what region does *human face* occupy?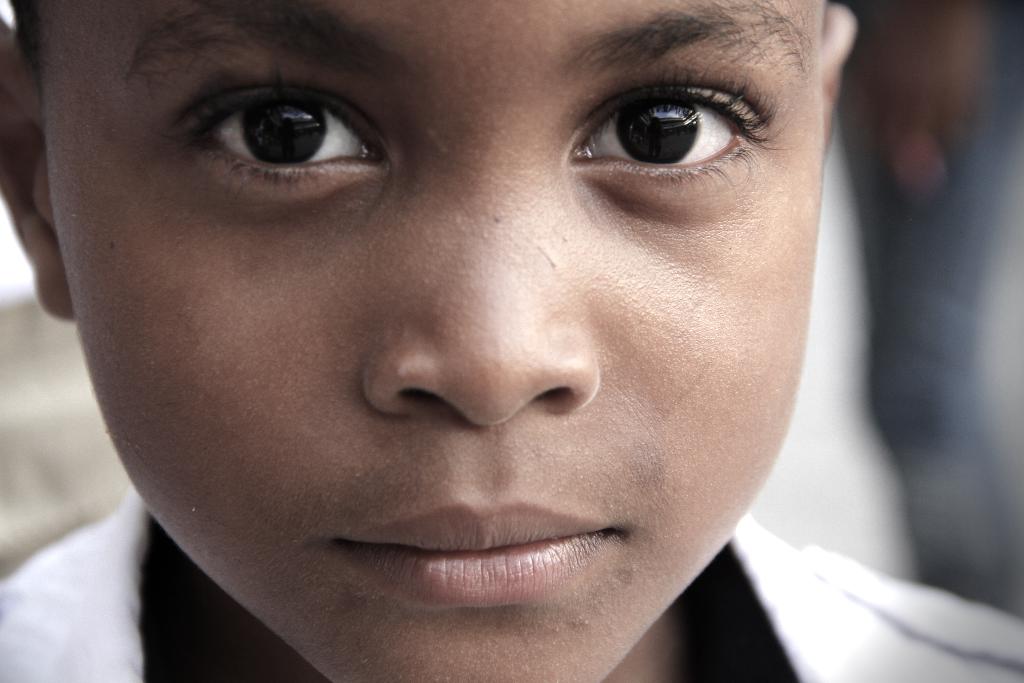
42:0:821:682.
